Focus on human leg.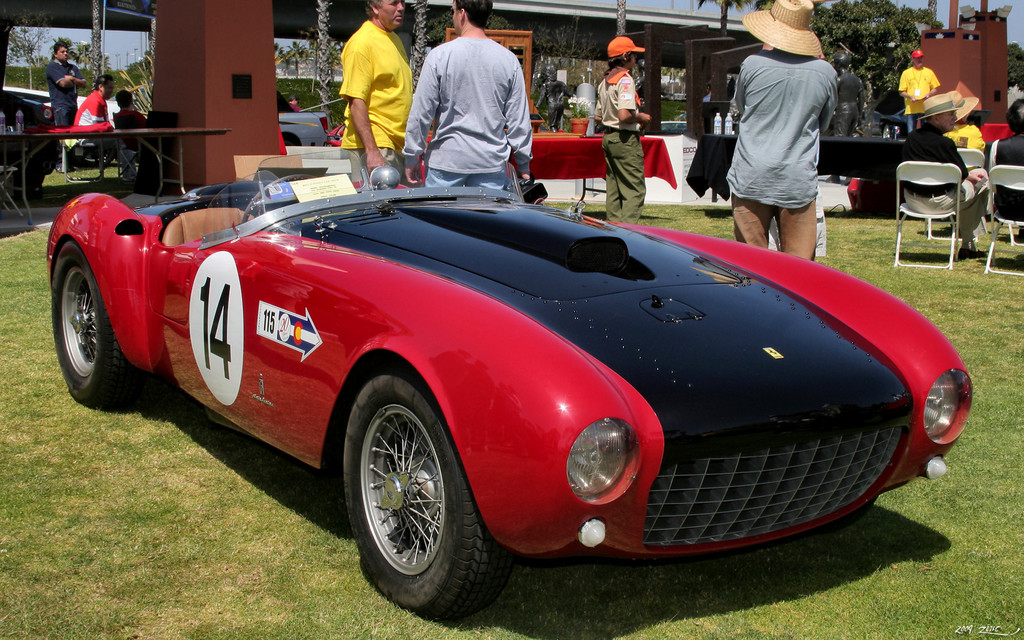
Focused at pyautogui.locateOnScreen(601, 166, 623, 228).
